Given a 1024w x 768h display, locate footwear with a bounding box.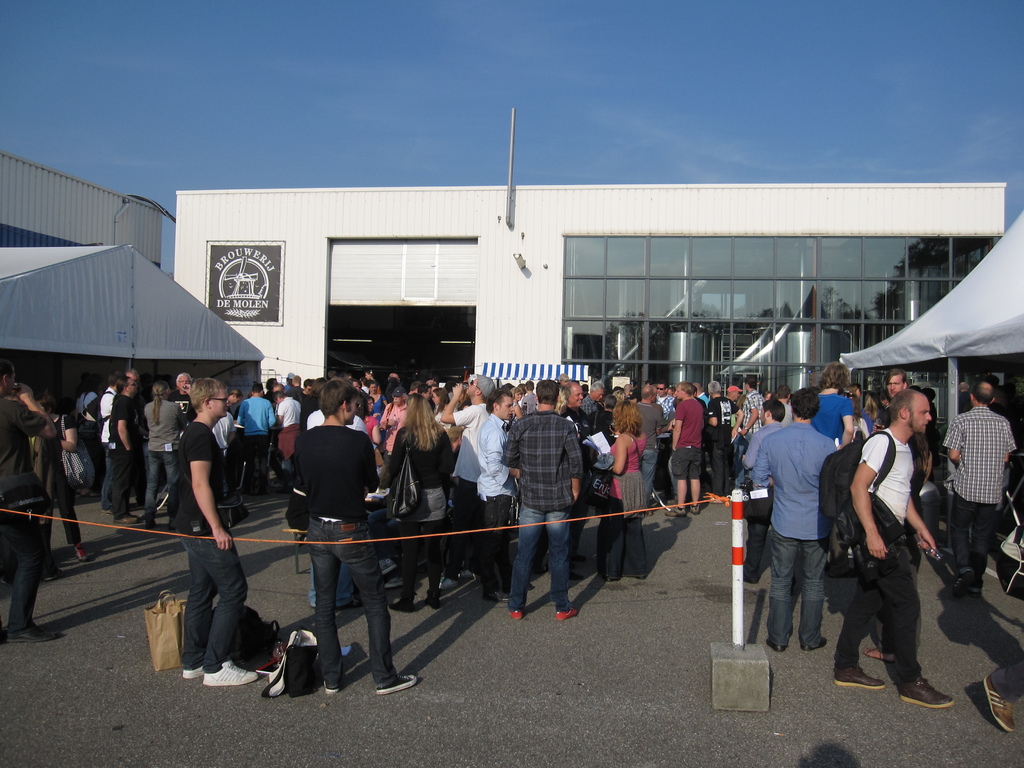
Located: <region>661, 504, 687, 520</region>.
